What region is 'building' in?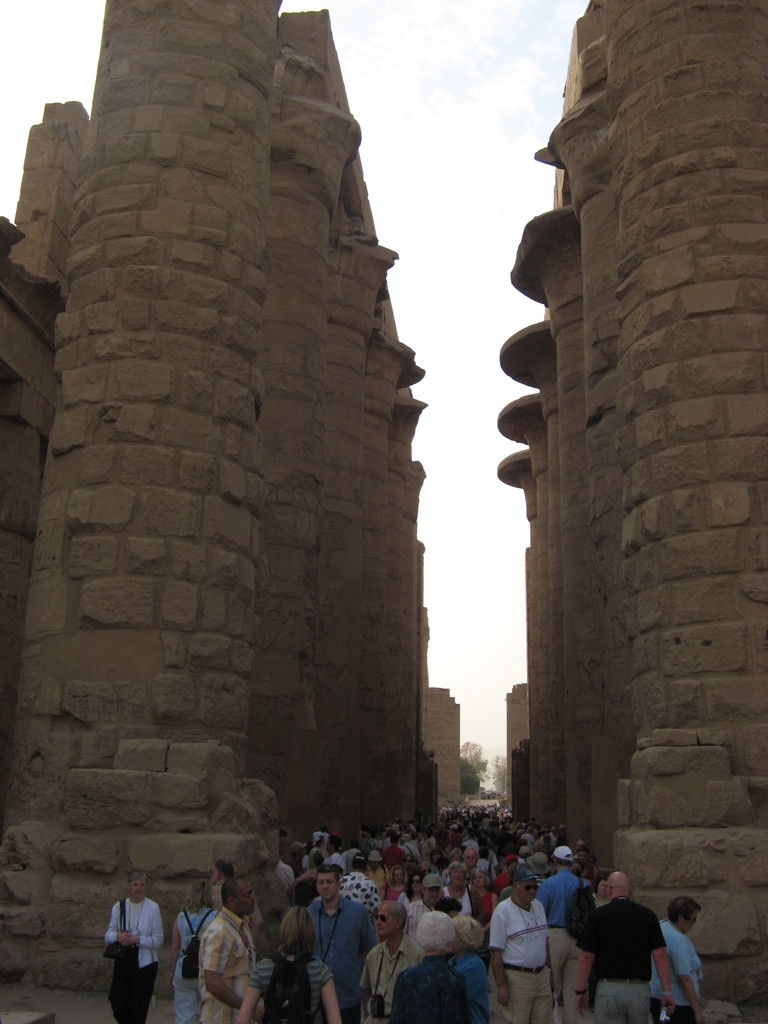
x1=502, y1=0, x2=767, y2=1018.
